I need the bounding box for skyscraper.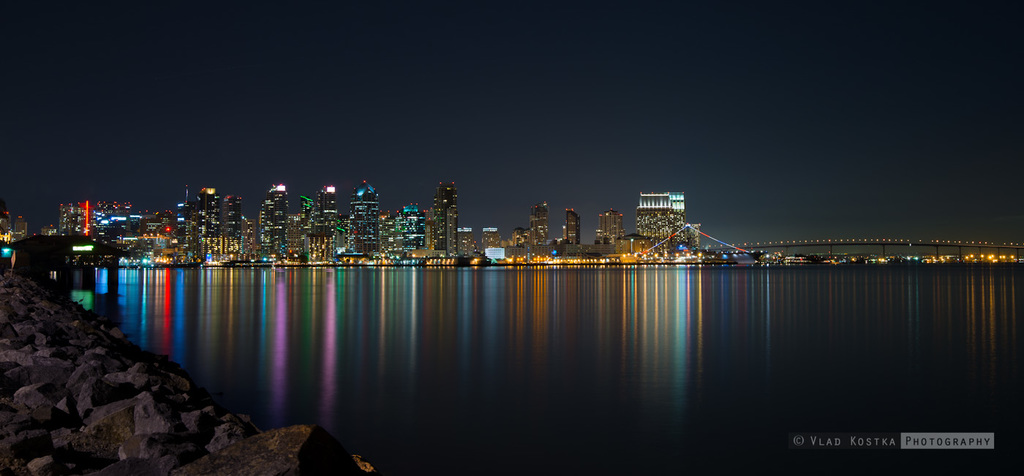
Here it is: select_region(192, 183, 219, 262).
